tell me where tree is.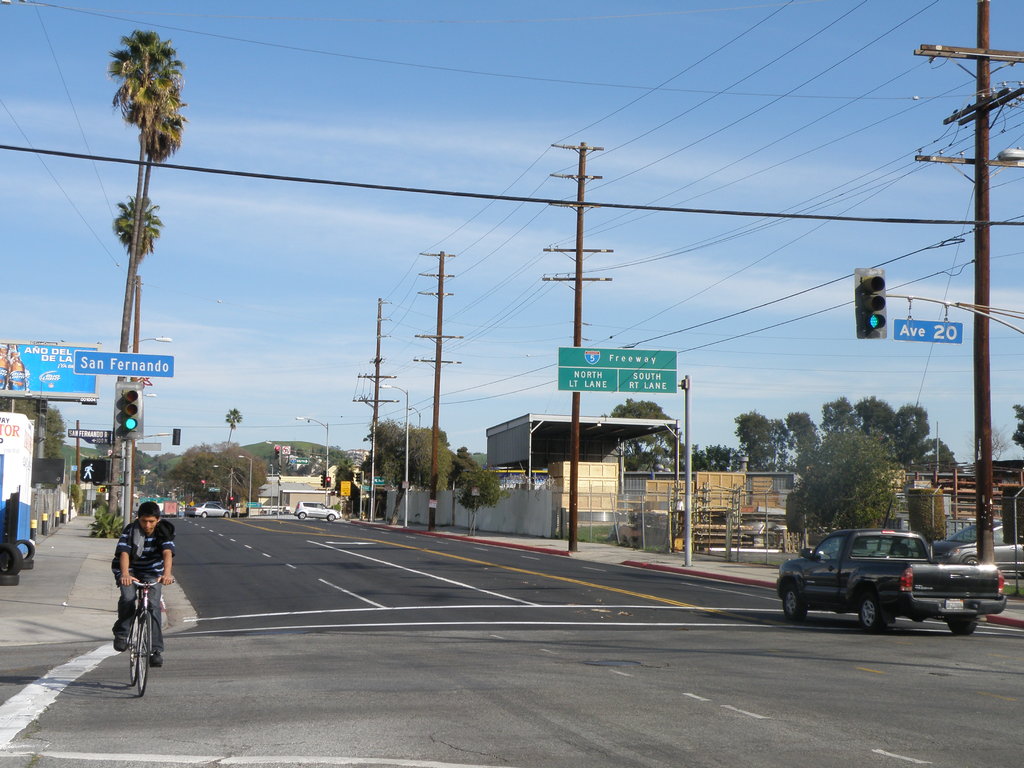
tree is at select_region(108, 28, 183, 381).
